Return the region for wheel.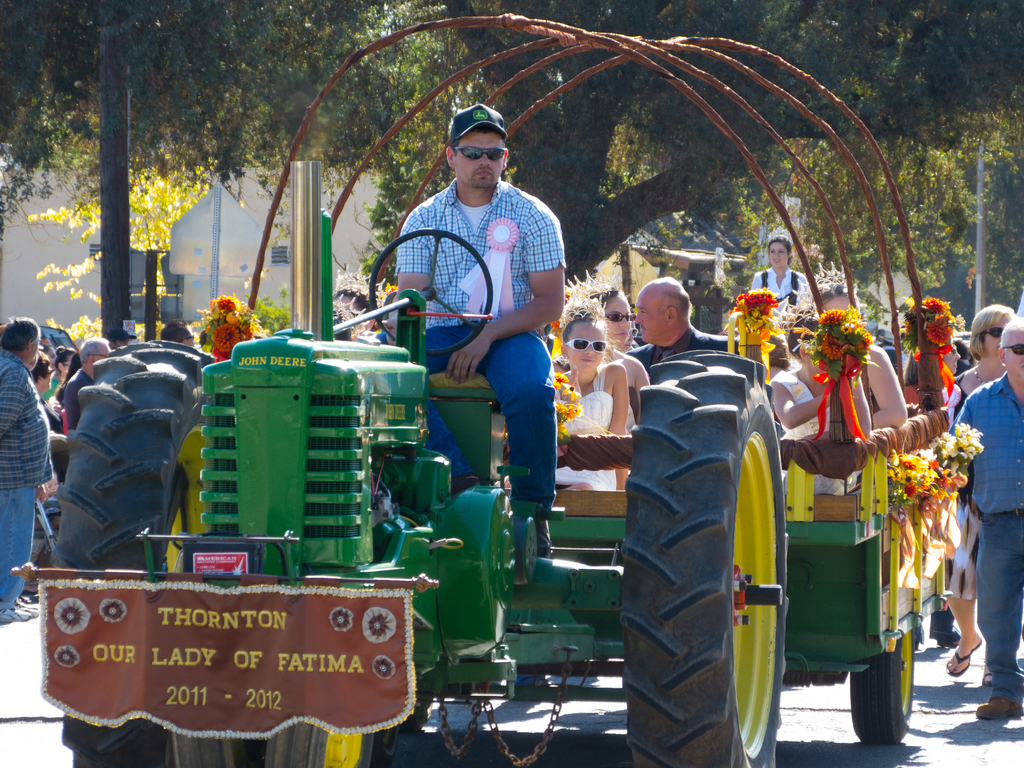
region(253, 705, 368, 767).
